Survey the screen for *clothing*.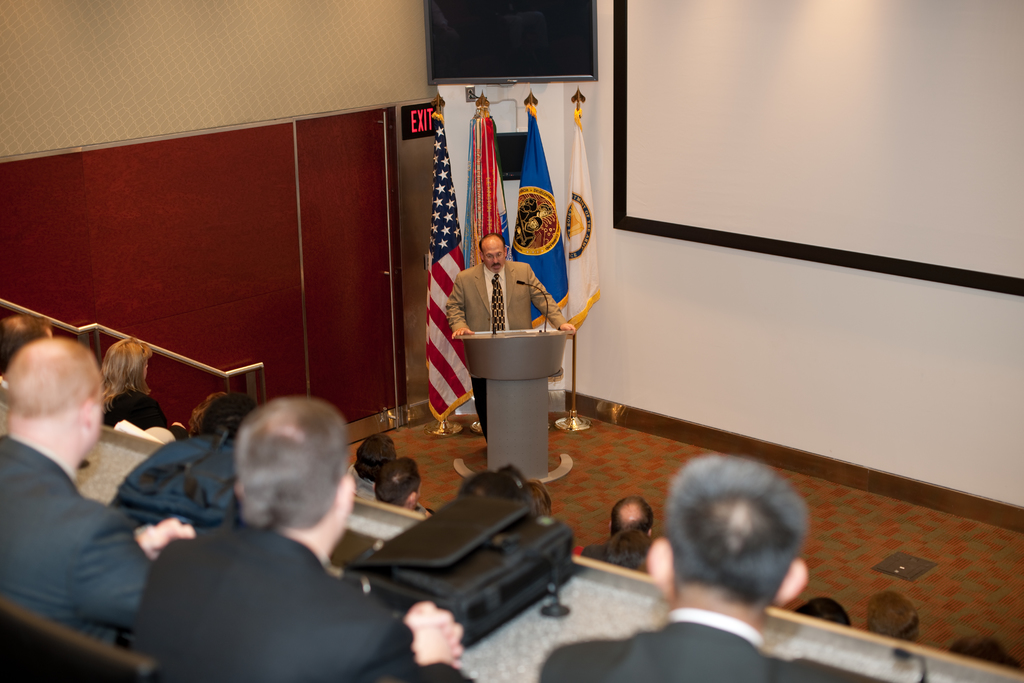
Survey found: <bbox>130, 525, 470, 682</bbox>.
